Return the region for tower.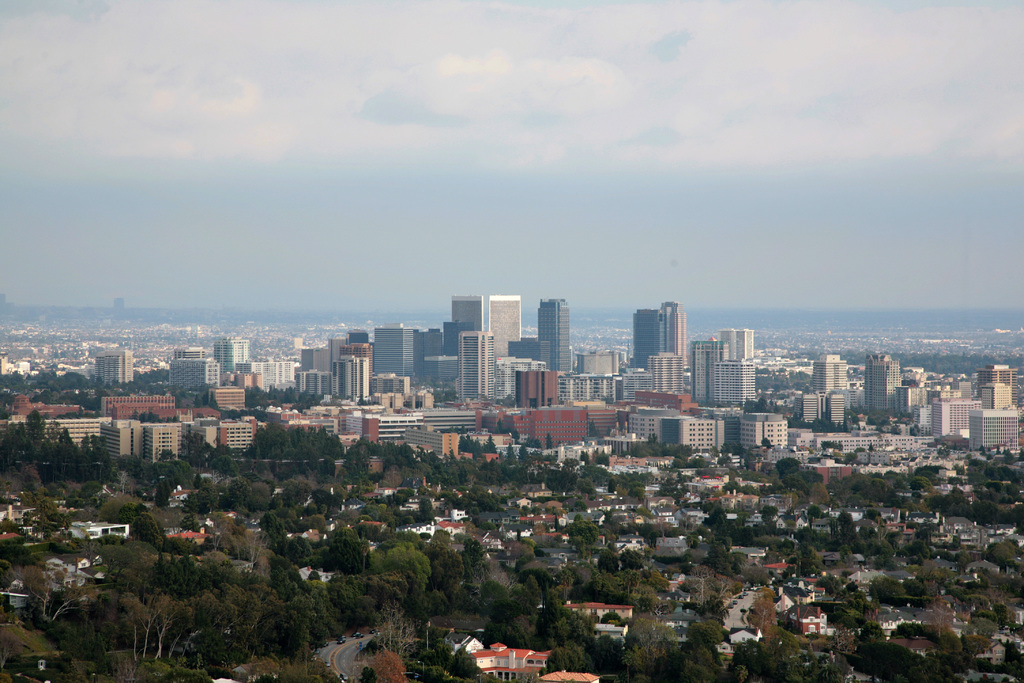
97, 350, 129, 381.
